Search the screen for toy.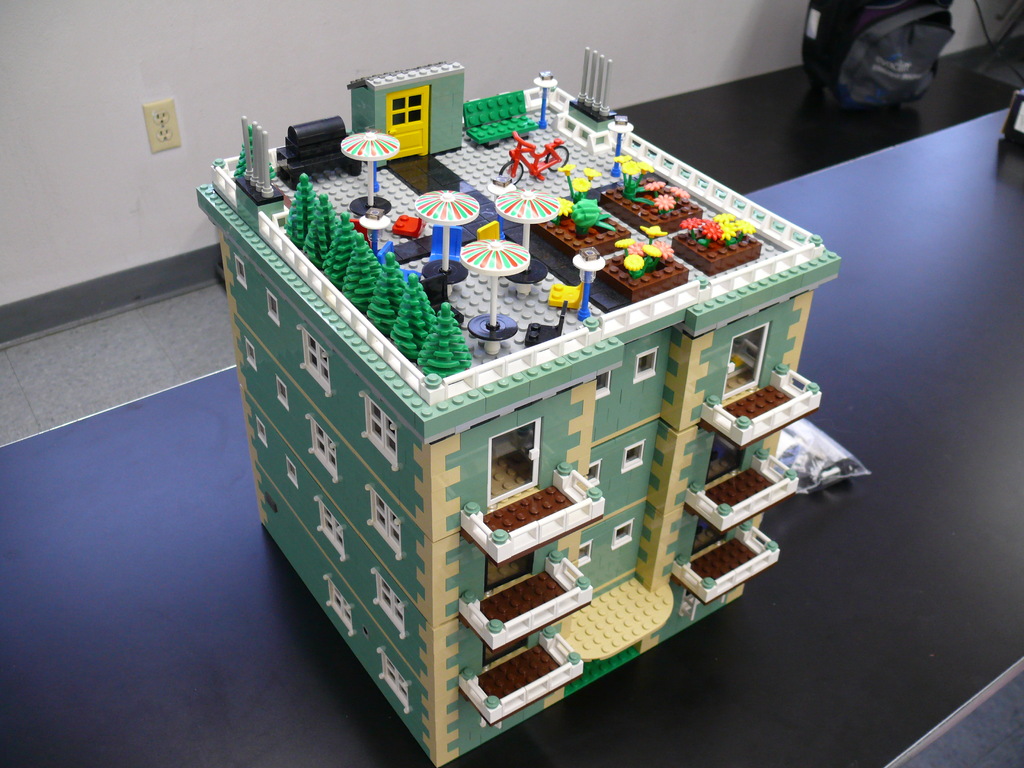
Found at [630, 244, 649, 259].
